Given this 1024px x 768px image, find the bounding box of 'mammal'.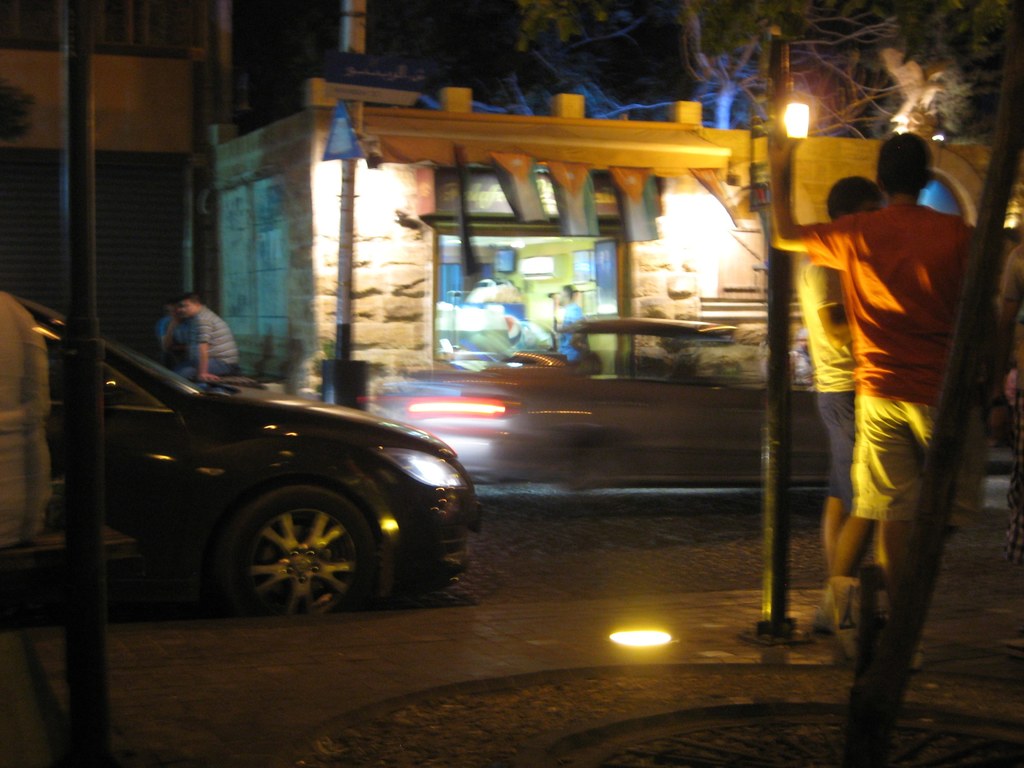
(x1=552, y1=285, x2=582, y2=356).
